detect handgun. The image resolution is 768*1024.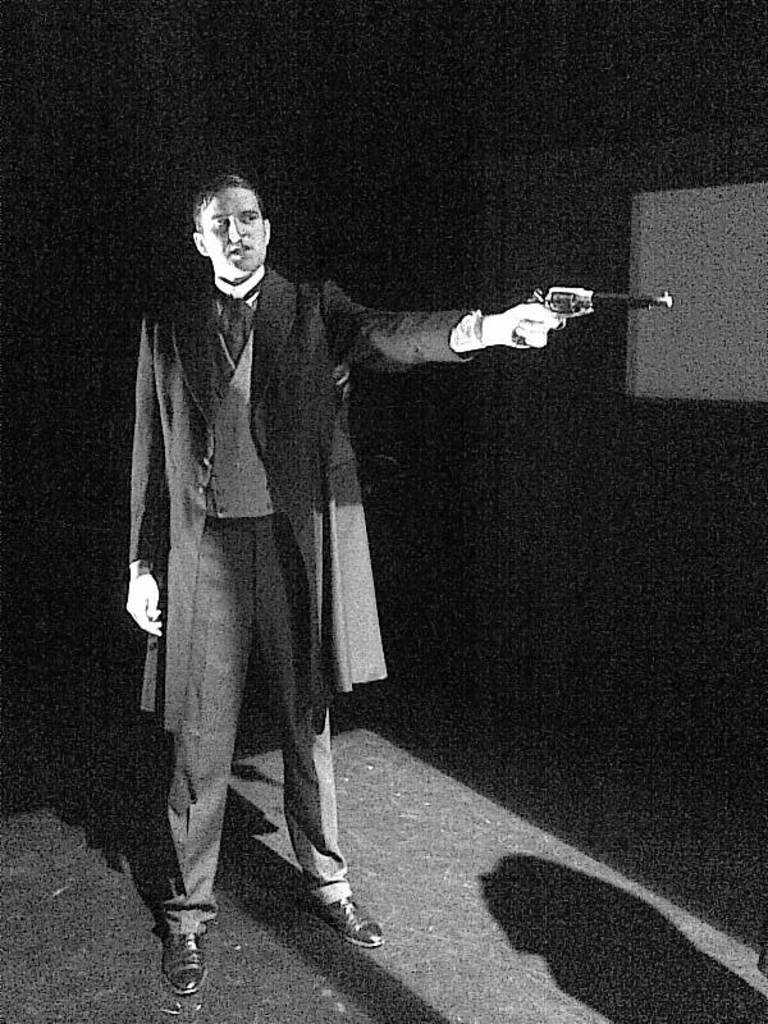
515 280 675 347.
